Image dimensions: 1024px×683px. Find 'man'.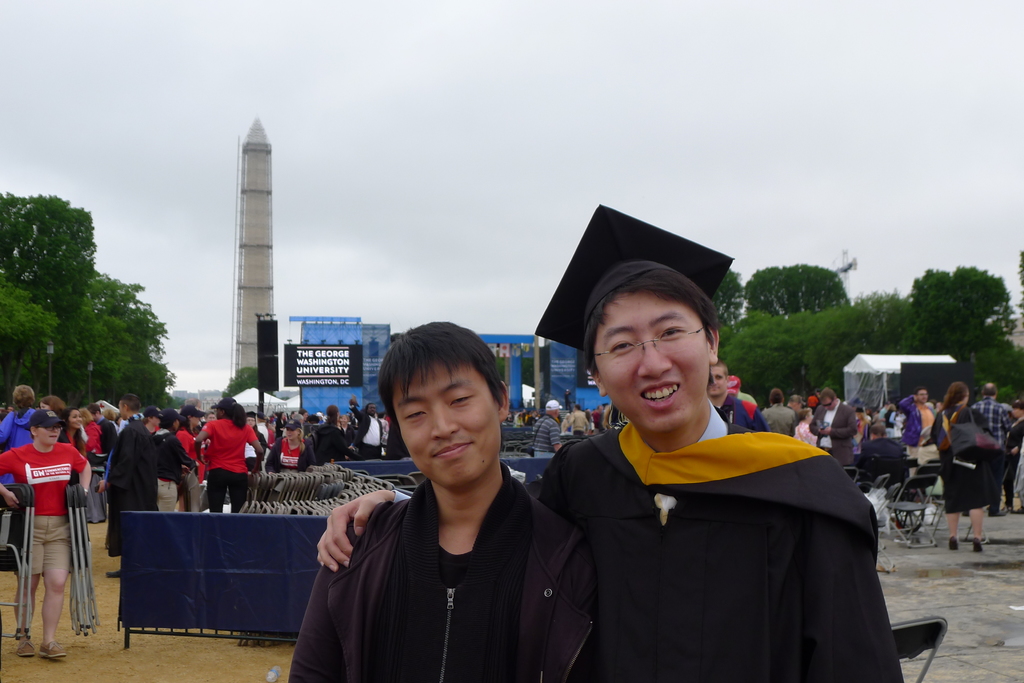
locate(707, 362, 770, 431).
